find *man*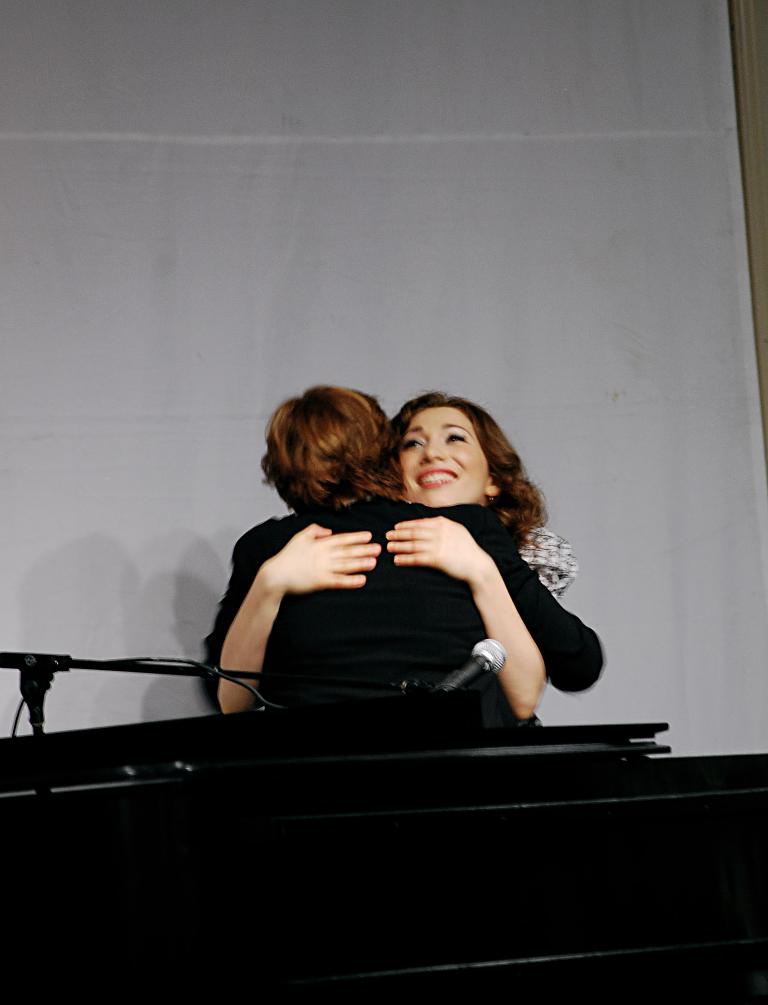
{"x1": 177, "y1": 410, "x2": 588, "y2": 742}
